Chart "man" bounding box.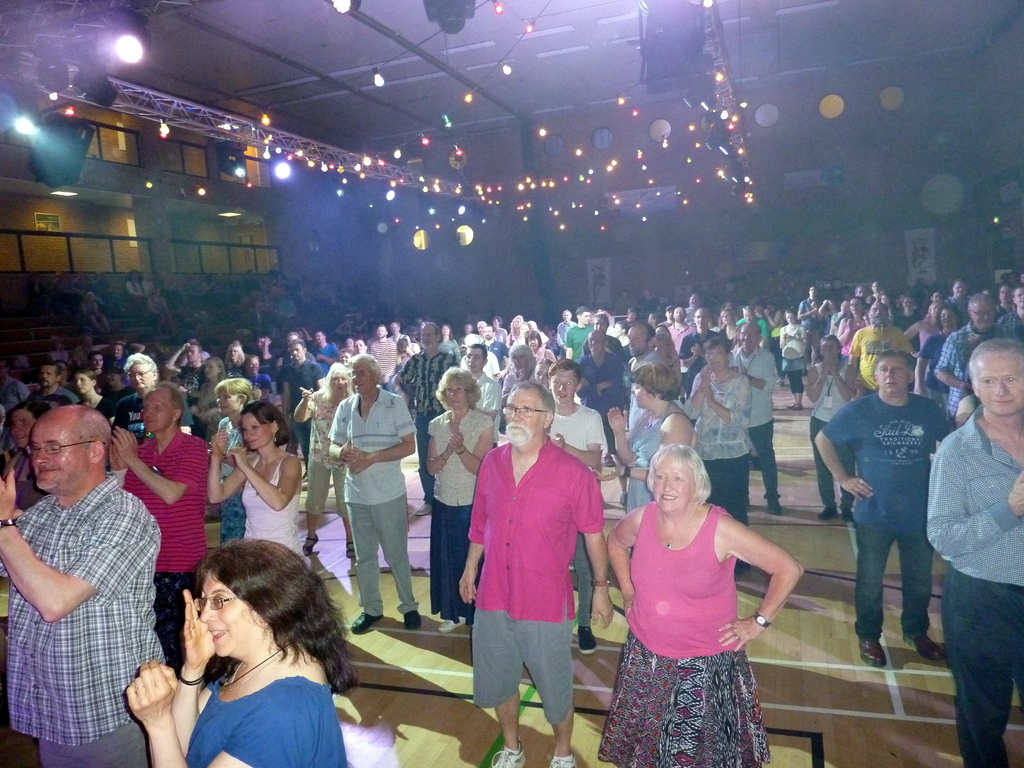
Charted: x1=452, y1=378, x2=614, y2=767.
